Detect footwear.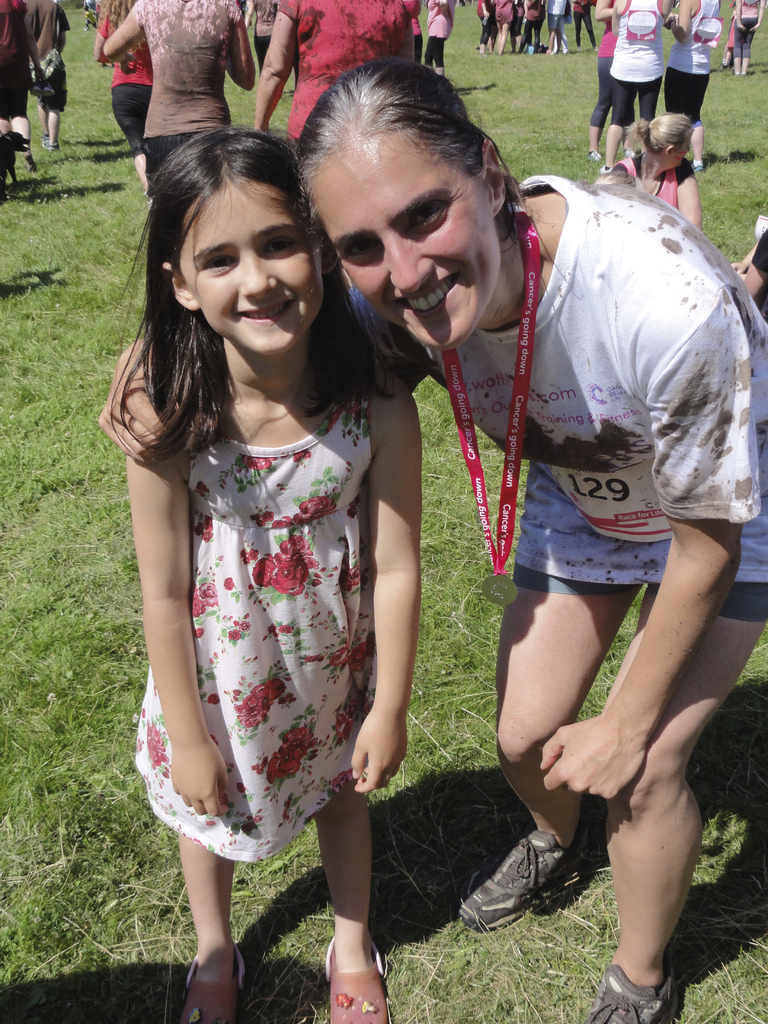
Detected at pyautogui.locateOnScreen(458, 814, 591, 936).
